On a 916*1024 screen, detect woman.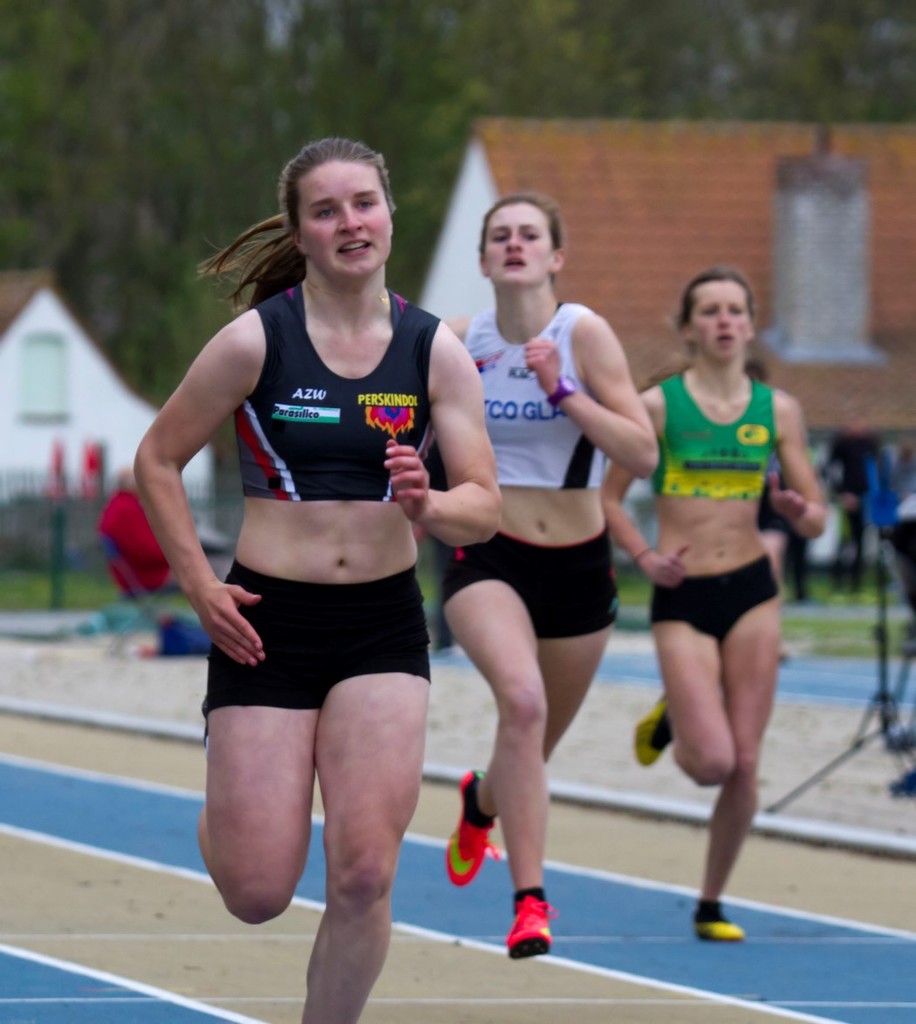
{"x1": 602, "y1": 268, "x2": 826, "y2": 944}.
